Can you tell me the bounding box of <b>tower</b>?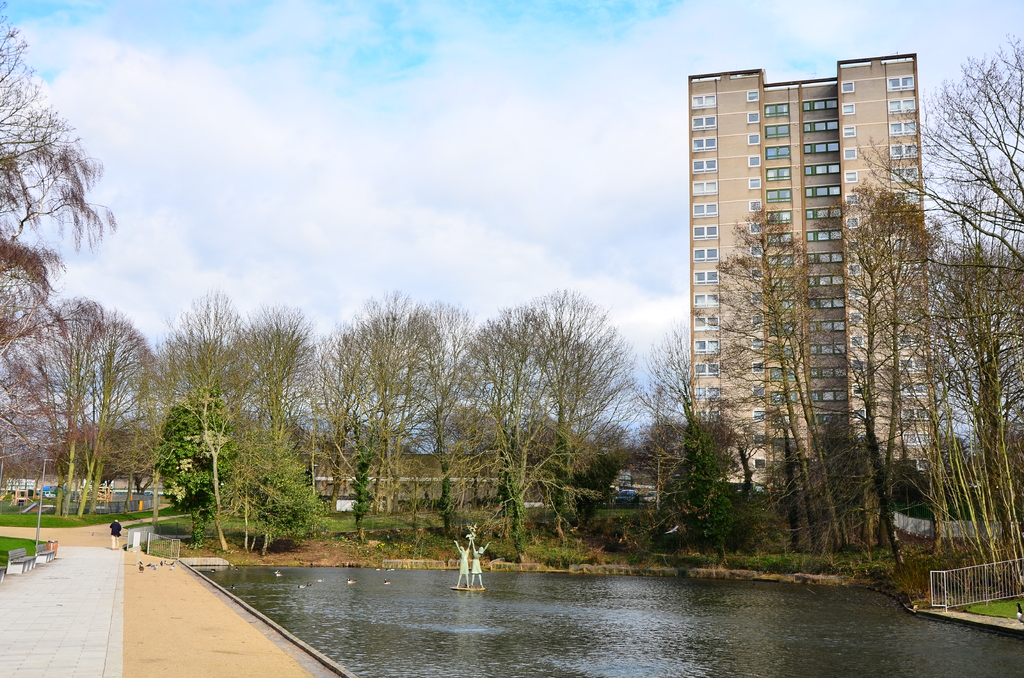
pyautogui.locateOnScreen(661, 52, 886, 497).
